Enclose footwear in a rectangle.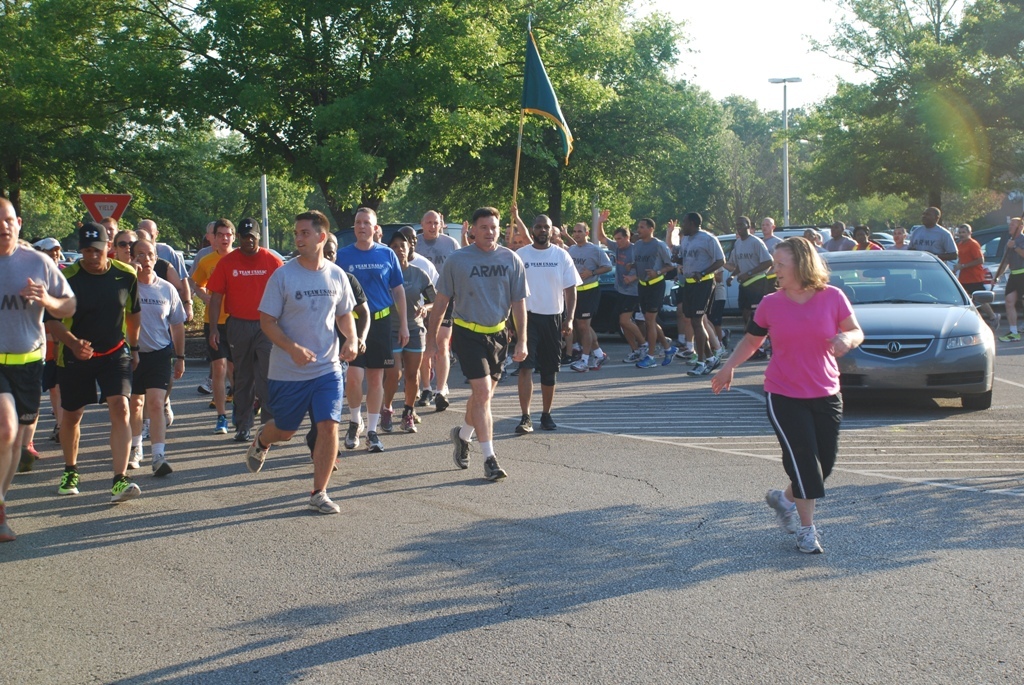
(48, 425, 61, 444).
